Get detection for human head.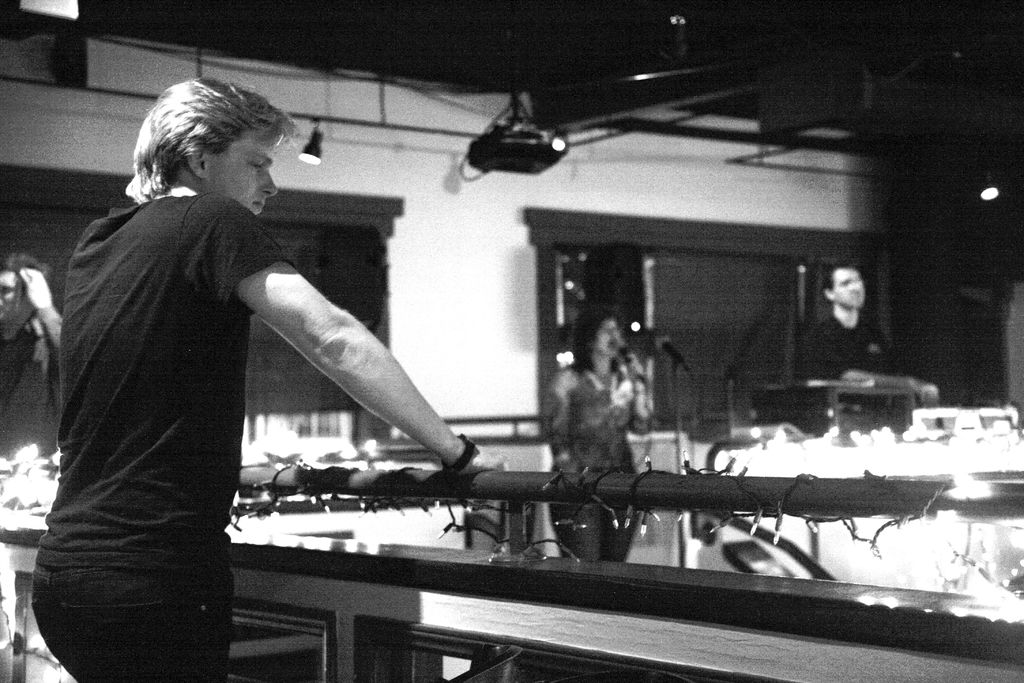
Detection: rect(576, 312, 619, 356).
